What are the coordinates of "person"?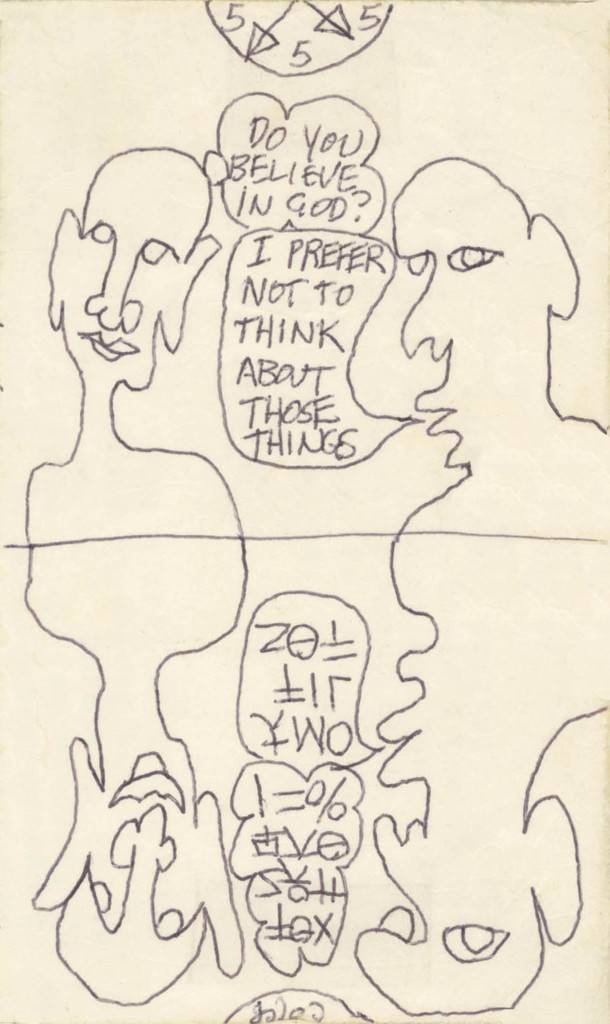
region(359, 533, 609, 1012).
